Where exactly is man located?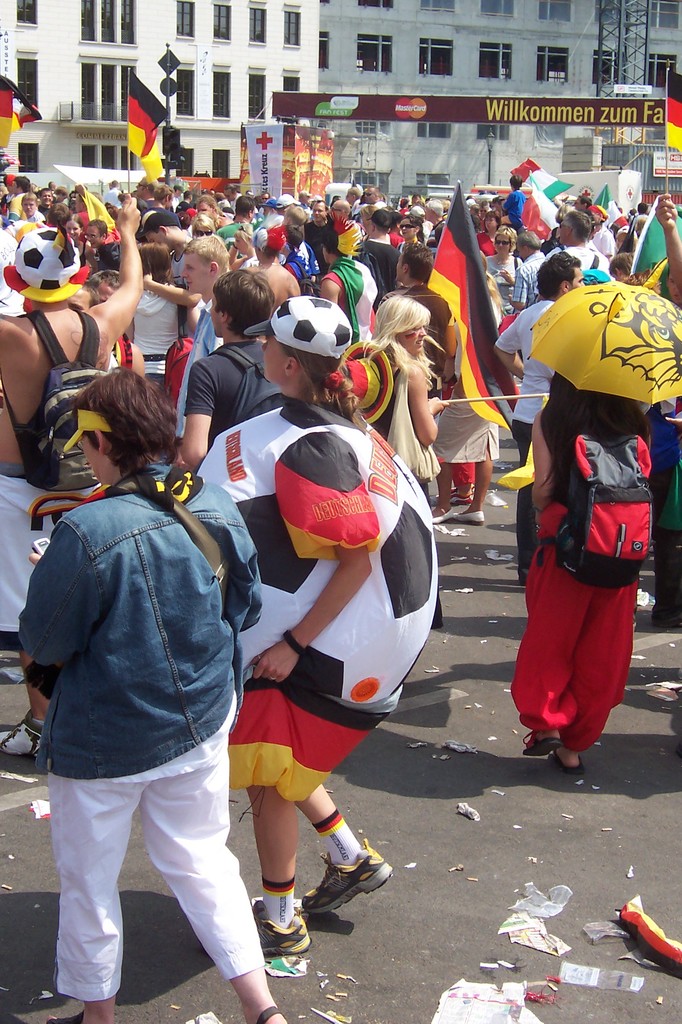
Its bounding box is [x1=219, y1=195, x2=256, y2=253].
